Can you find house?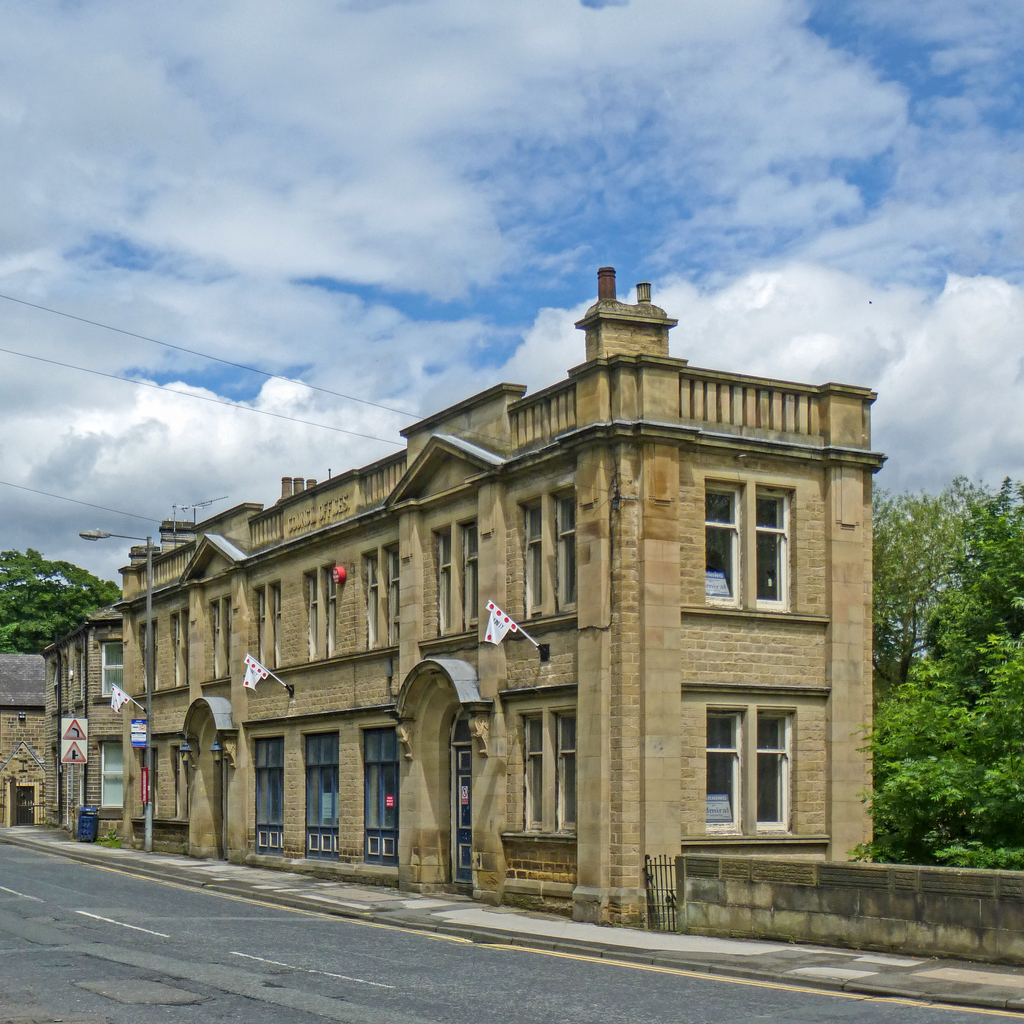
Yes, bounding box: <region>0, 260, 891, 930</region>.
